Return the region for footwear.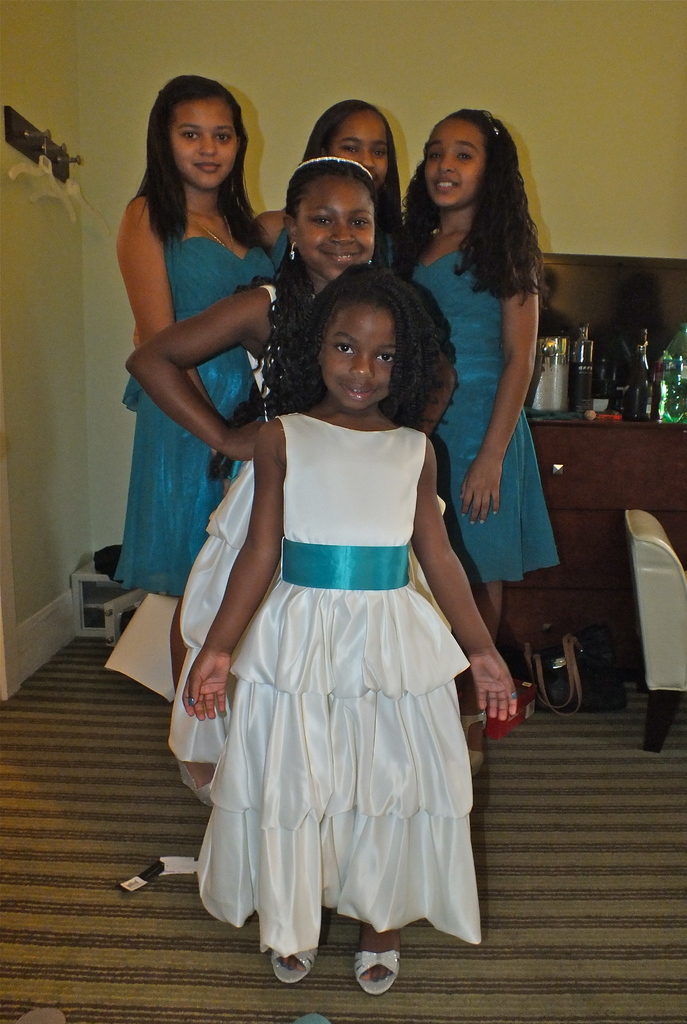
Rect(461, 707, 485, 769).
